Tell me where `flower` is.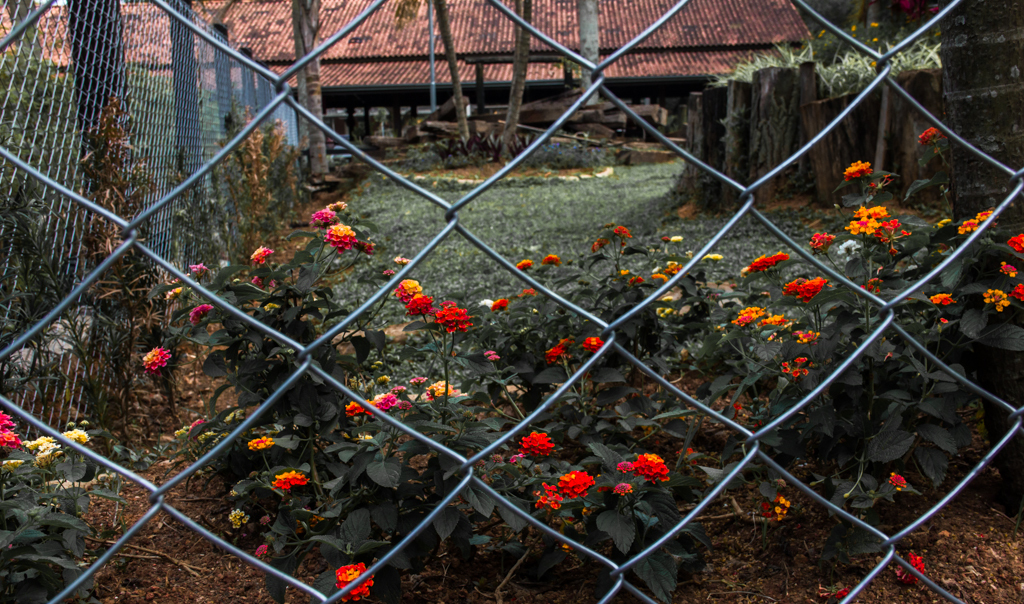
`flower` is at crop(623, 449, 668, 480).
